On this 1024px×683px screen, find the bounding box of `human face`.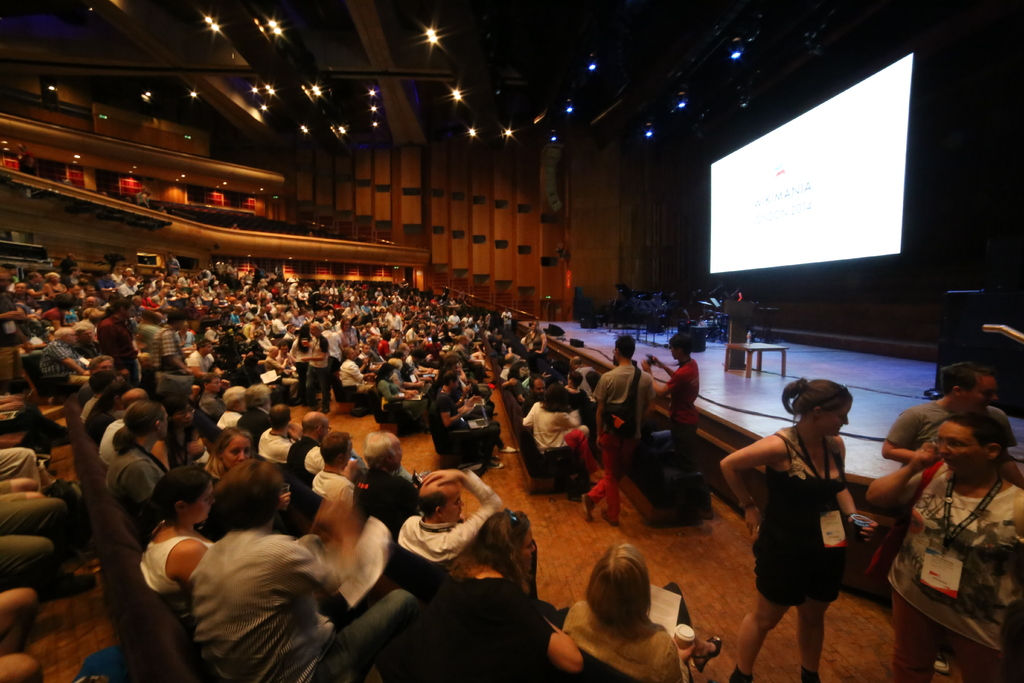
Bounding box: <region>227, 436, 246, 470</region>.
